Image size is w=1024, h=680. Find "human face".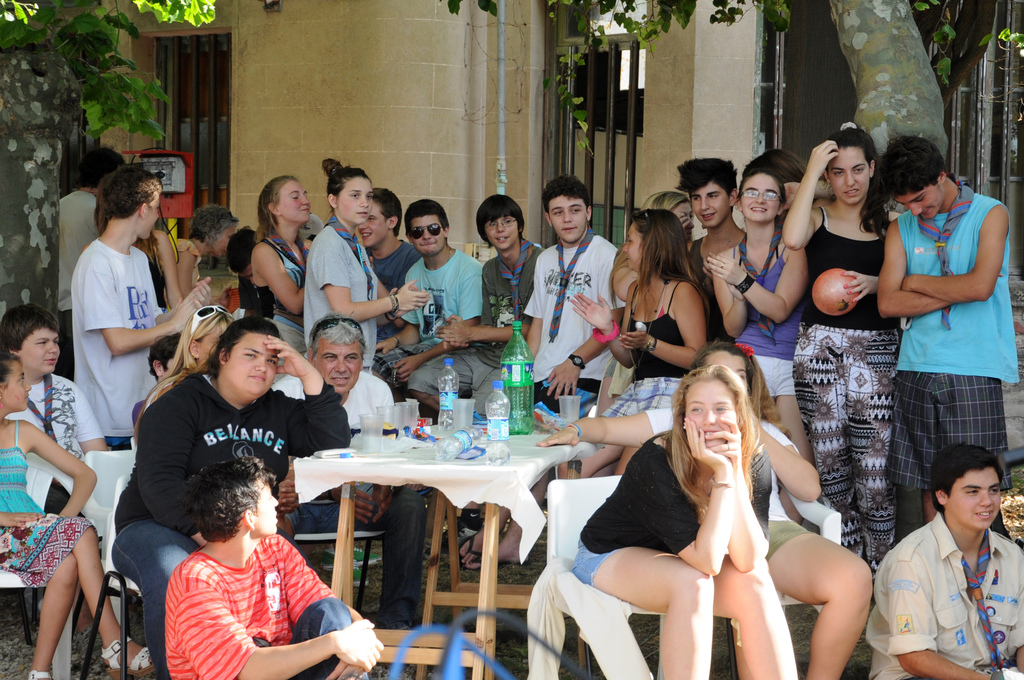
region(134, 194, 159, 238).
